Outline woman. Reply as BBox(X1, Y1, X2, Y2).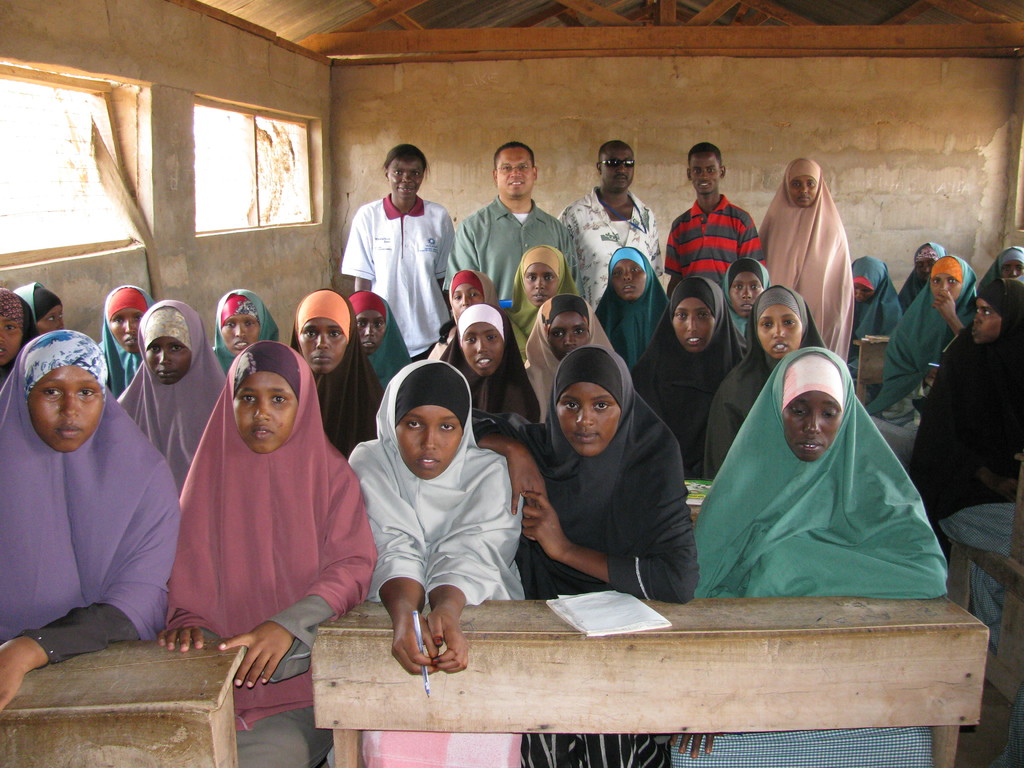
BBox(11, 281, 77, 328).
